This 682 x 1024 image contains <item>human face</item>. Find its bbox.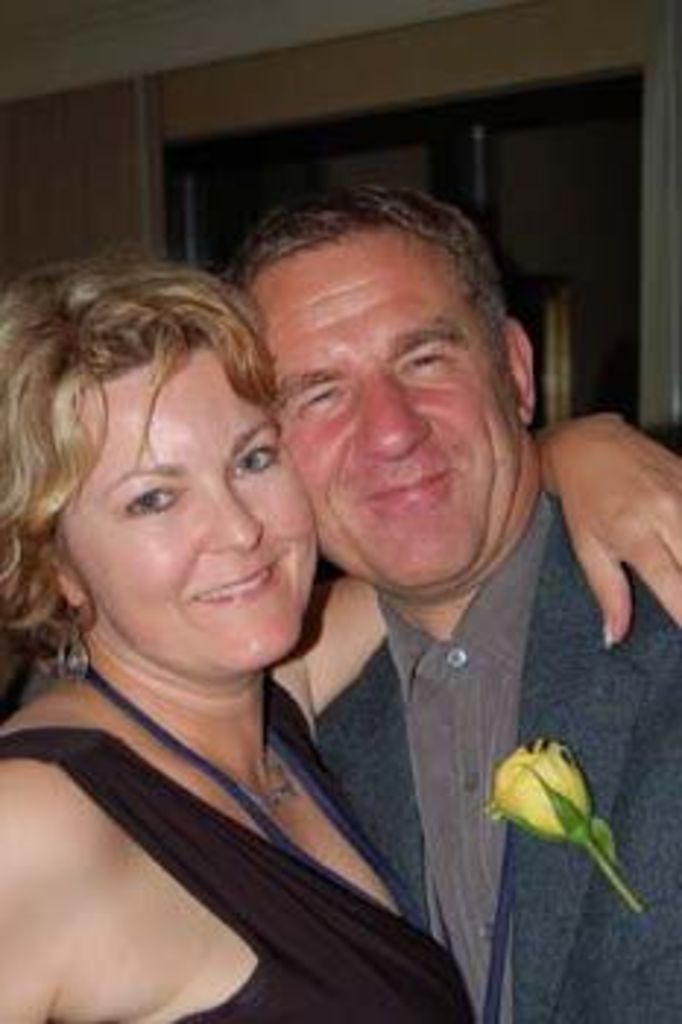
[x1=59, y1=334, x2=319, y2=664].
